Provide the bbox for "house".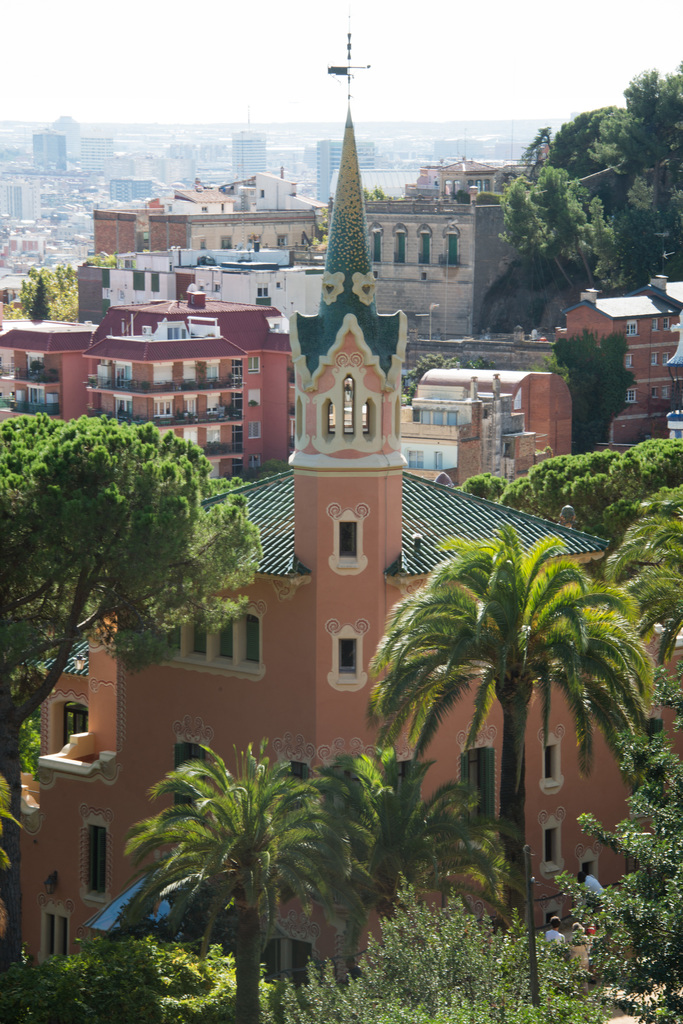
(x1=560, y1=272, x2=682, y2=460).
